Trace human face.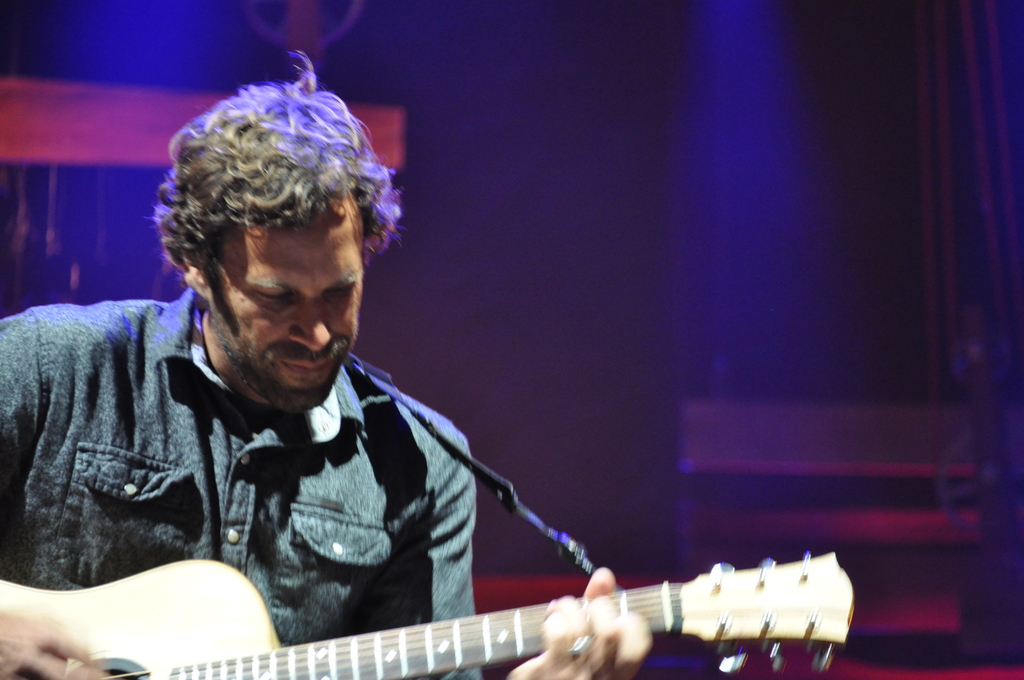
Traced to (209,195,364,400).
